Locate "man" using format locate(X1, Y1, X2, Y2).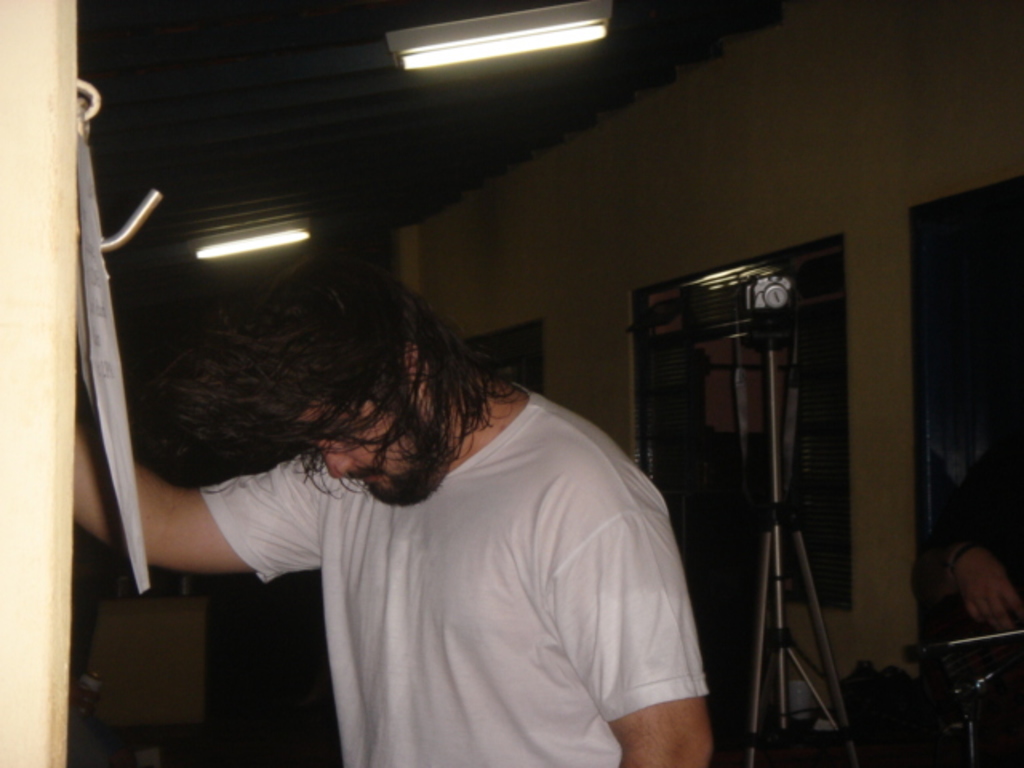
locate(59, 219, 731, 766).
